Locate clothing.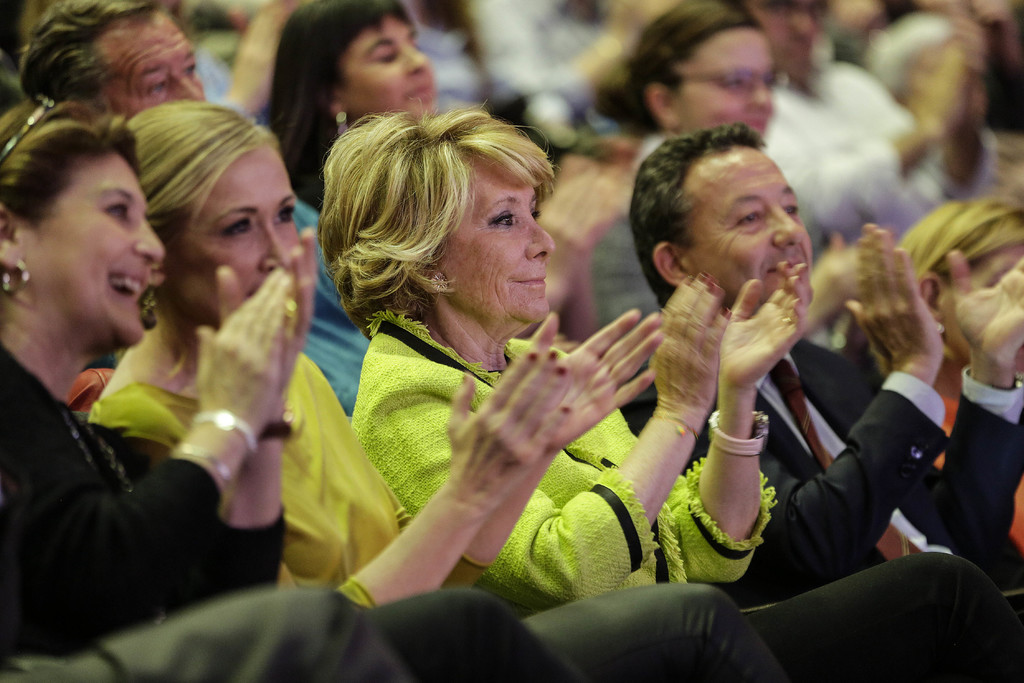
Bounding box: 351/309/1023/682.
